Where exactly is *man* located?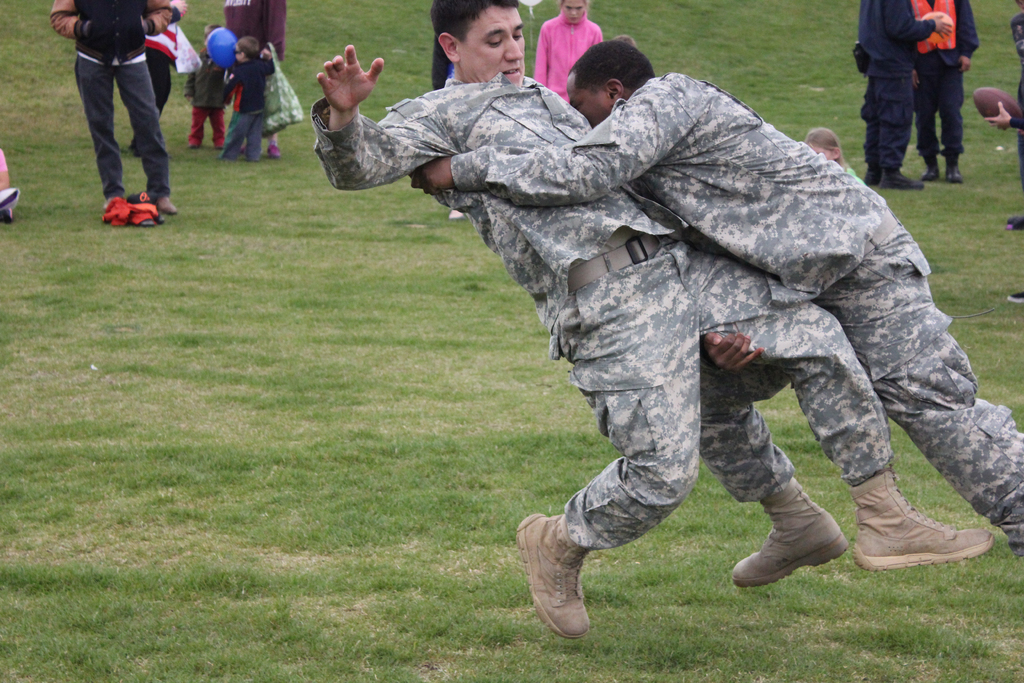
Its bounding box is <box>221,0,290,156</box>.
